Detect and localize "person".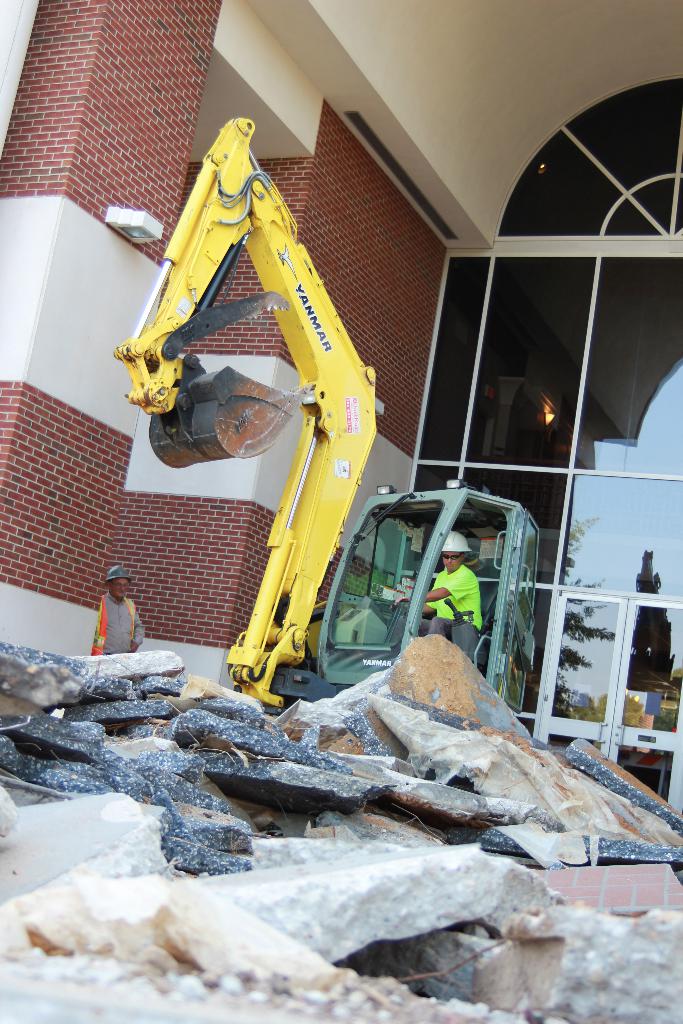
Localized at [left=78, top=563, right=138, bottom=666].
